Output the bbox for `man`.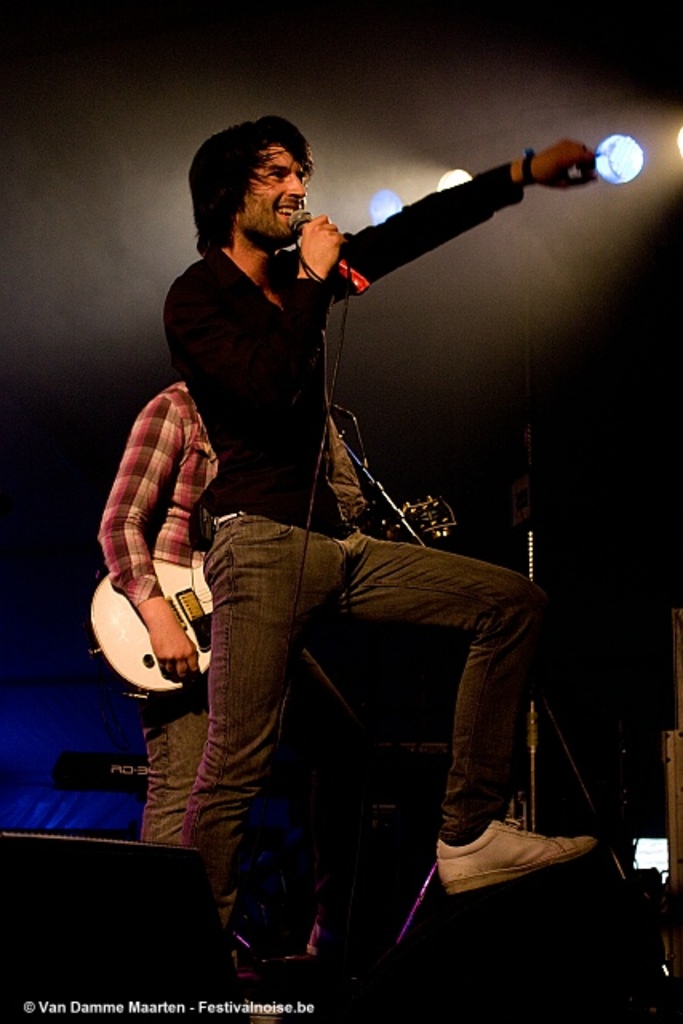
[122,107,582,958].
